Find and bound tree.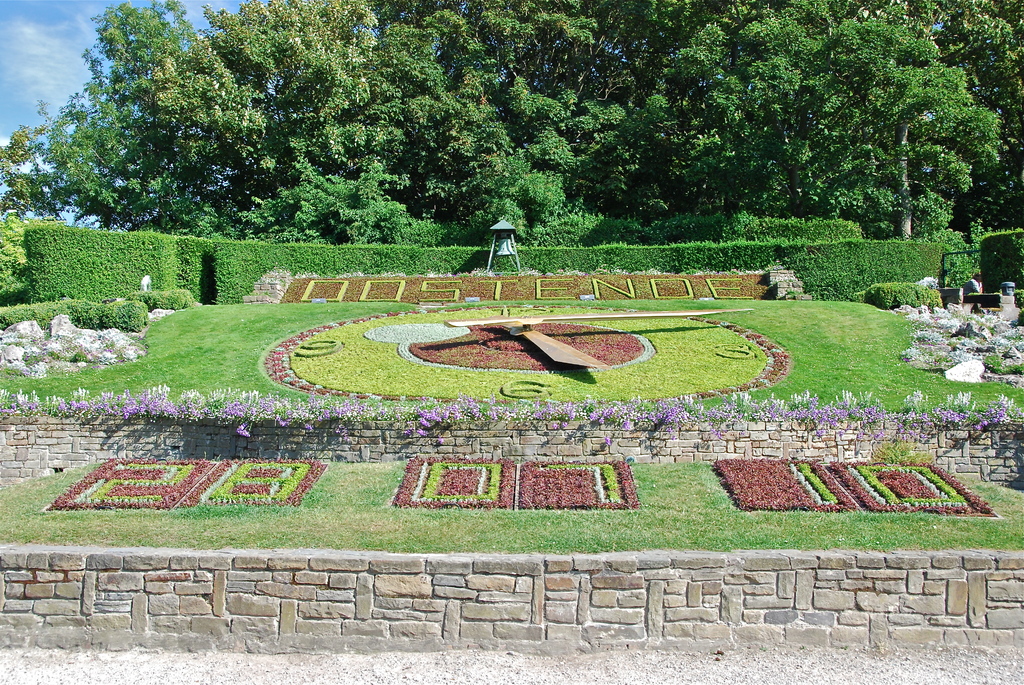
Bound: BBox(643, 0, 1014, 239).
